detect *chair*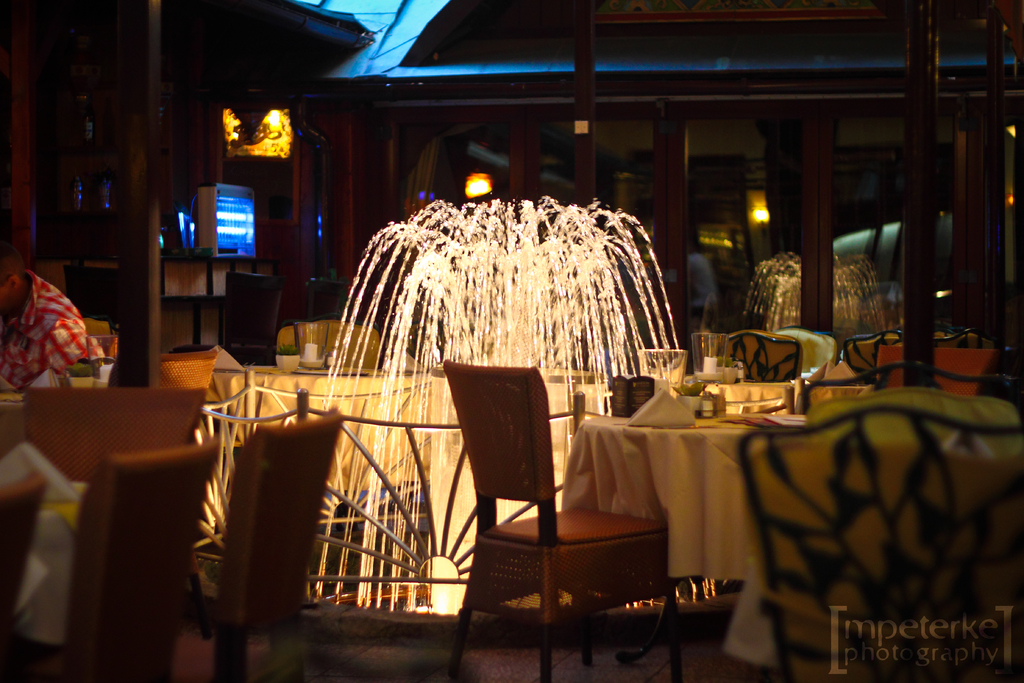
box(299, 276, 346, 320)
